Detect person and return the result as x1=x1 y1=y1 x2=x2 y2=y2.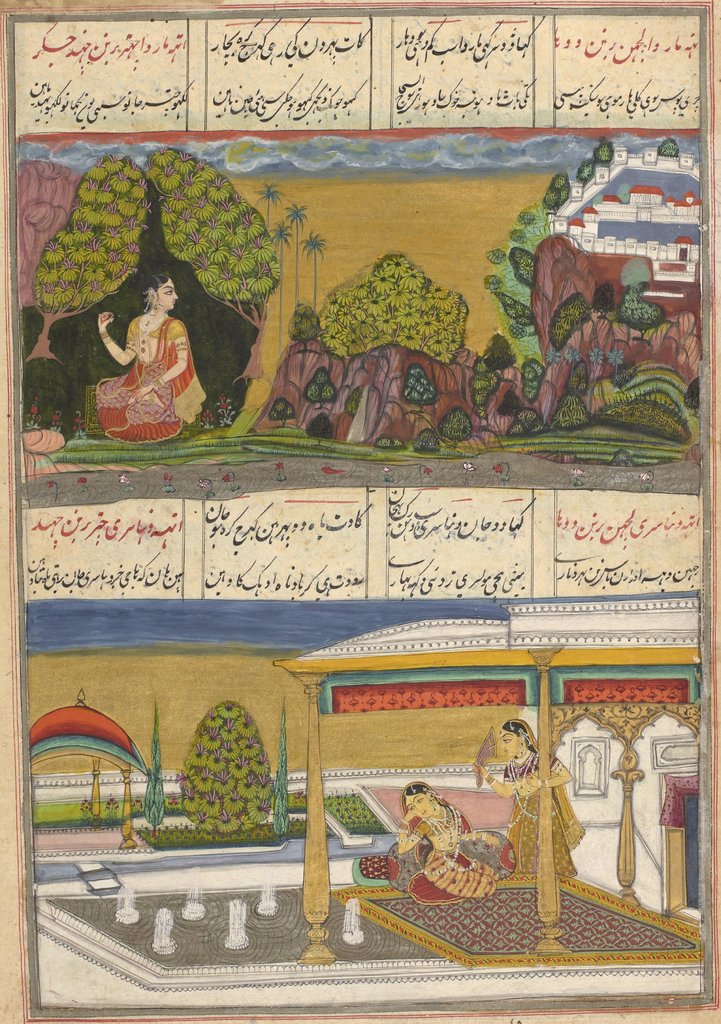
x1=476 y1=719 x2=585 y2=878.
